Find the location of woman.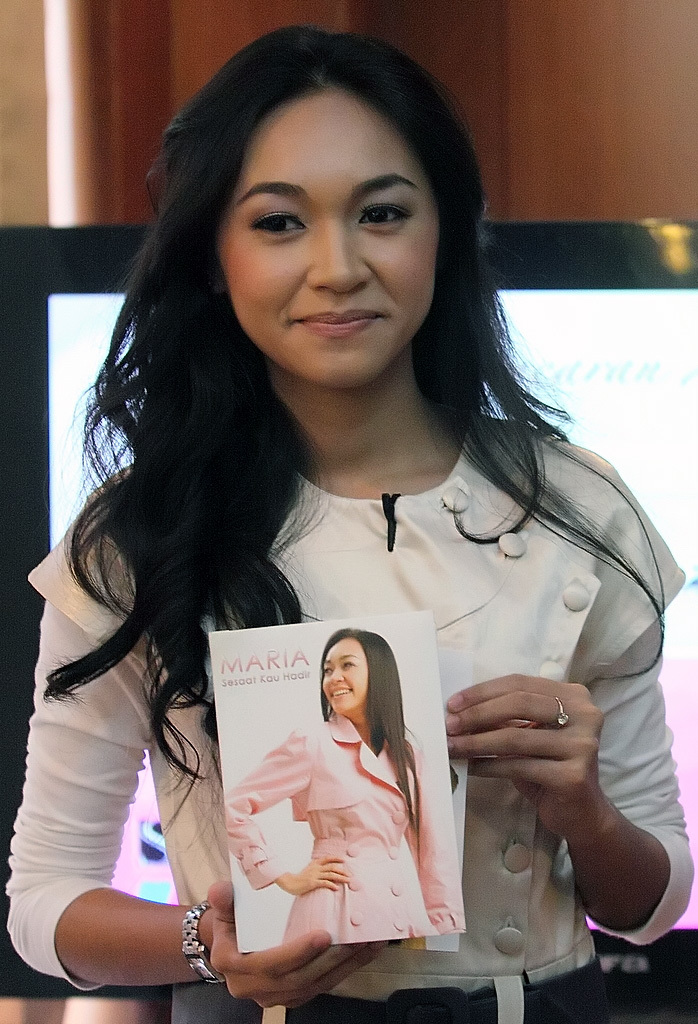
Location: (x1=2, y1=24, x2=689, y2=1023).
